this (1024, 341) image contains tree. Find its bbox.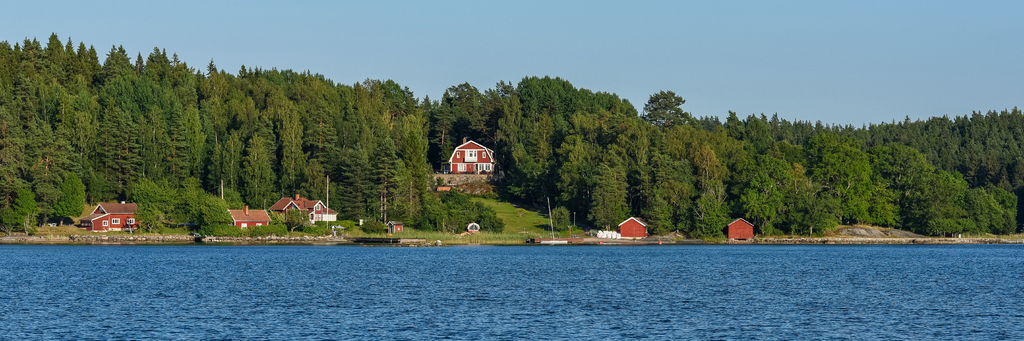
crop(367, 106, 396, 154).
